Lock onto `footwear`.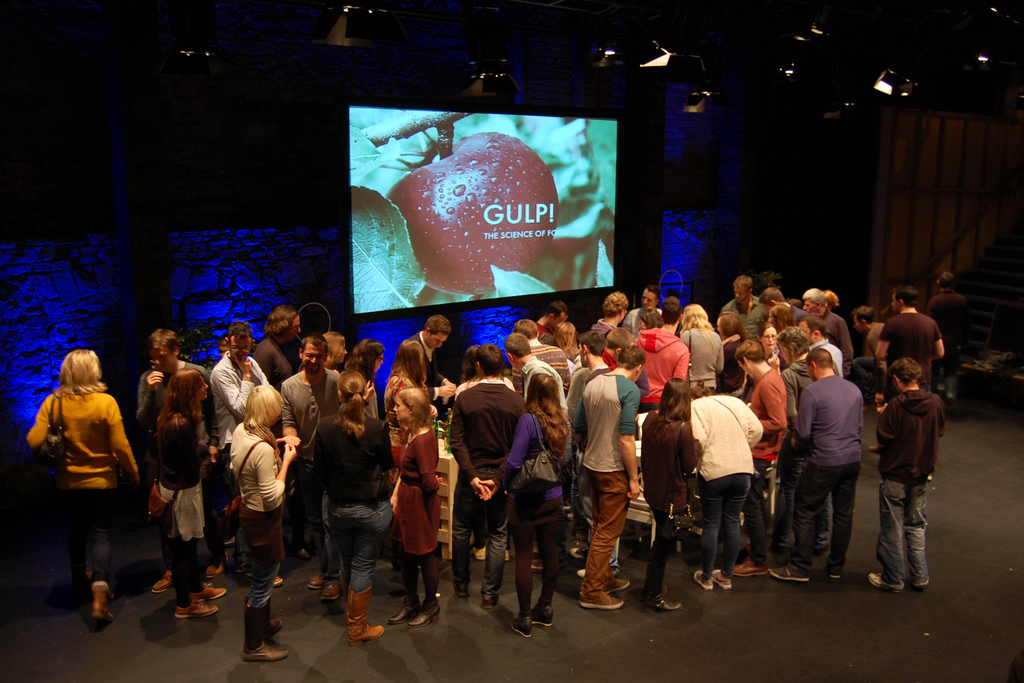
Locked: 202:552:231:582.
